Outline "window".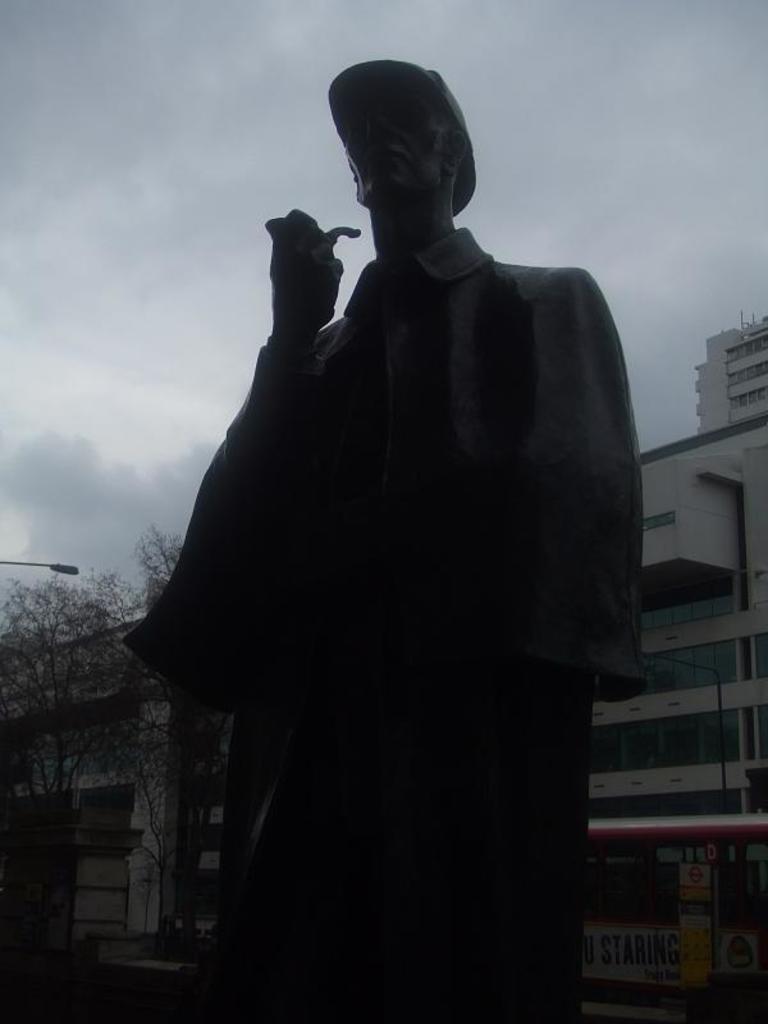
Outline: 634/577/731/636.
